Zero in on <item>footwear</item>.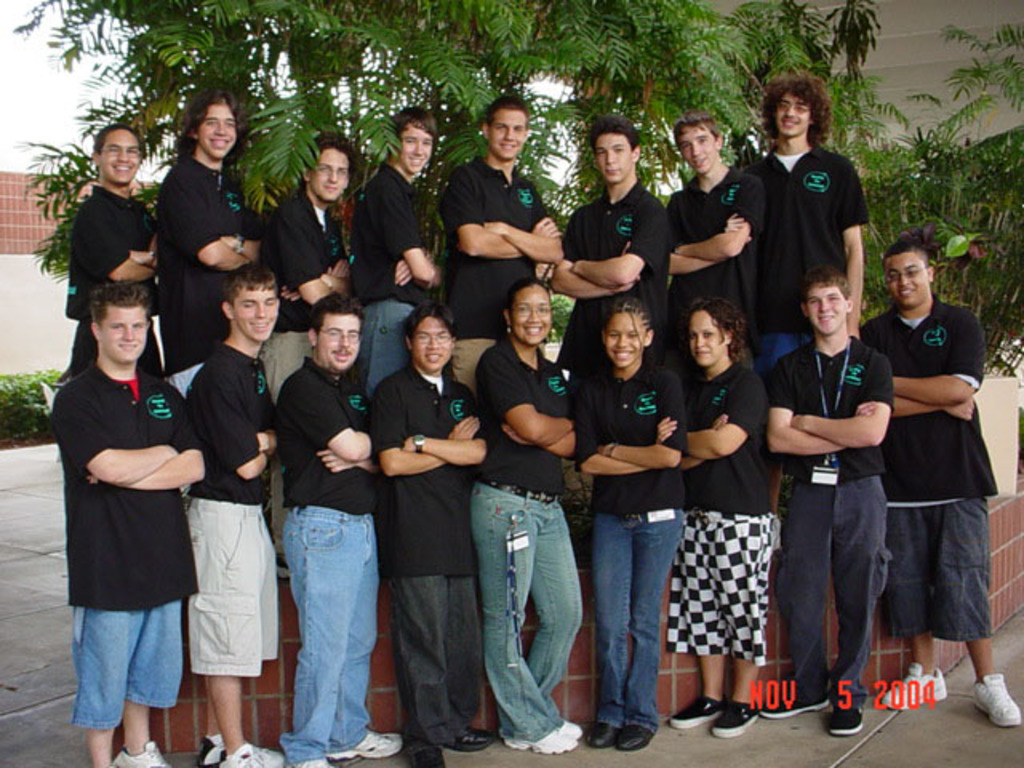
Zeroed in: [left=442, top=733, right=498, bottom=749].
